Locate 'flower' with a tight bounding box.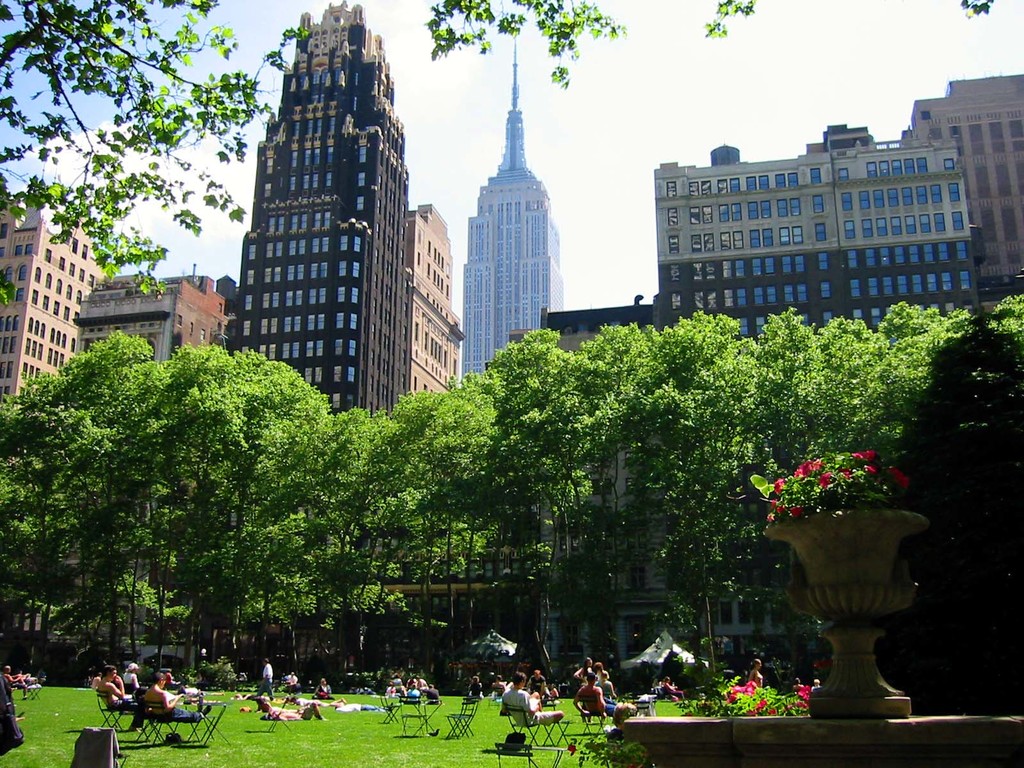
<region>799, 685, 810, 697</region>.
